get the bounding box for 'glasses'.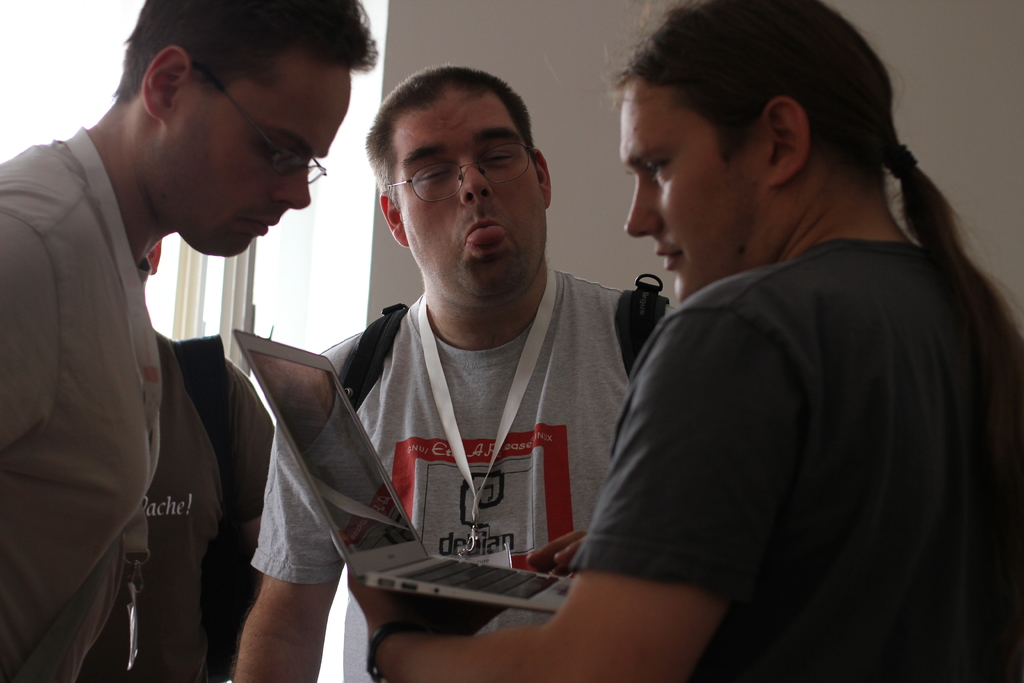
bbox(373, 133, 548, 207).
